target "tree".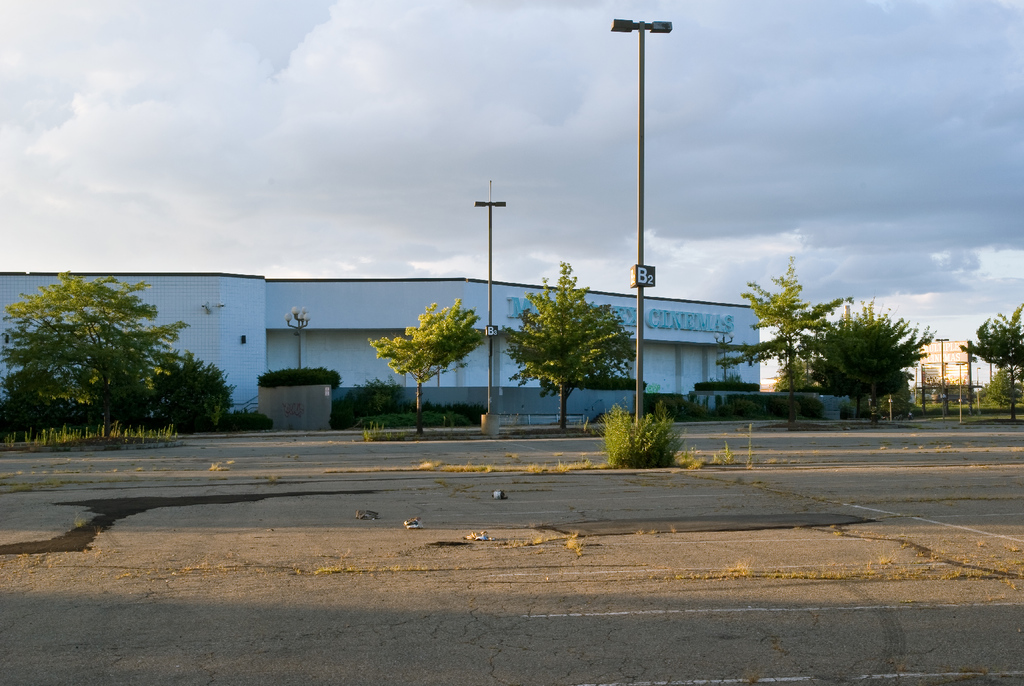
Target region: pyautogui.locateOnScreen(152, 346, 248, 436).
